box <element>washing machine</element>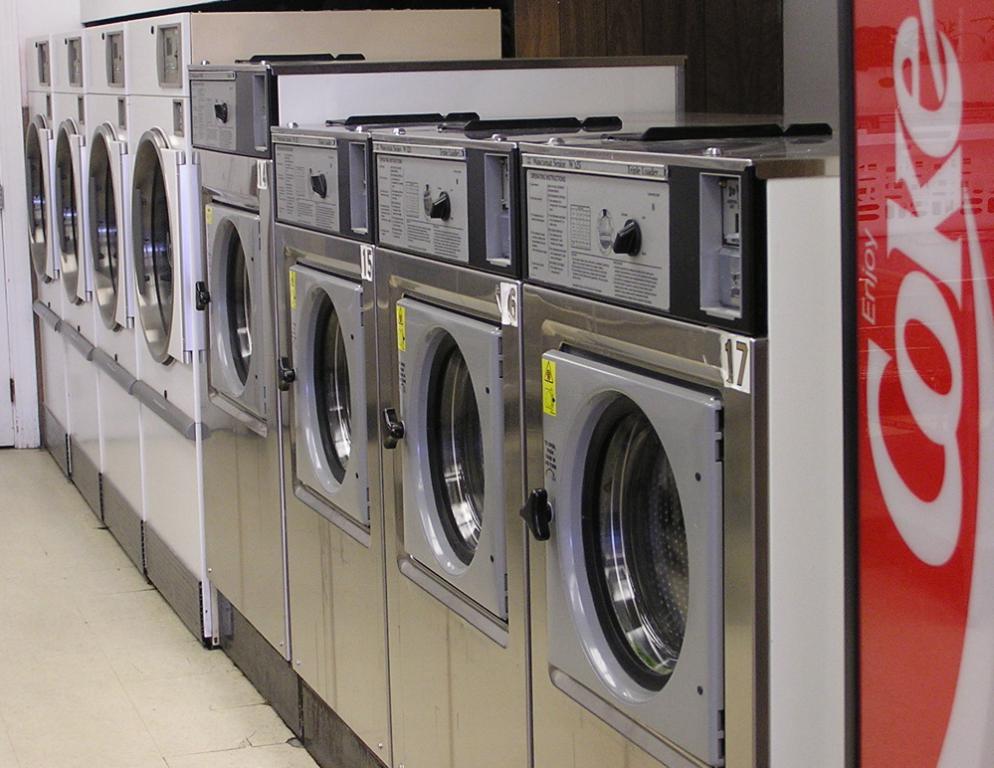
rect(263, 105, 612, 767)
